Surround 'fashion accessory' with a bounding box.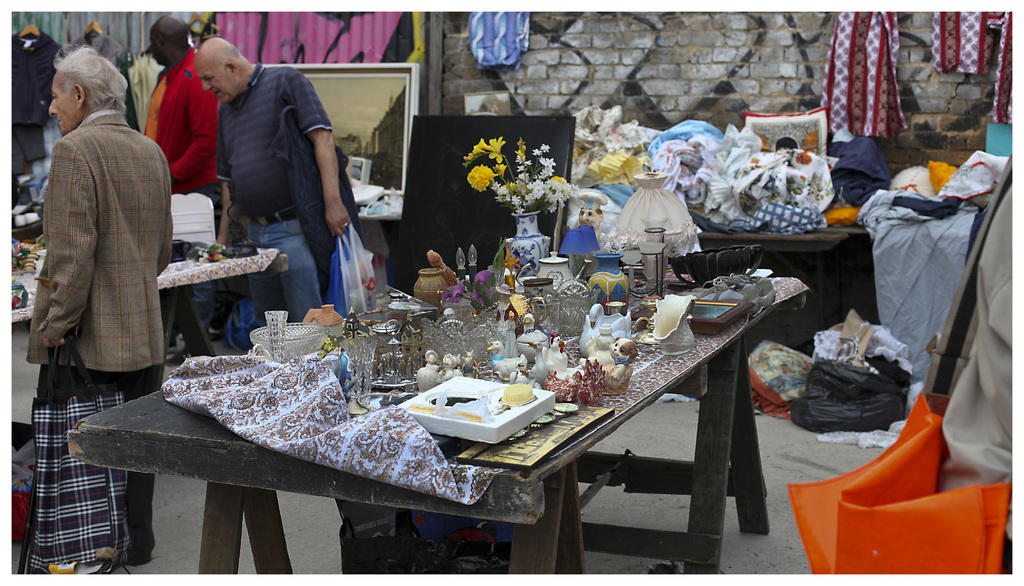
BBox(168, 341, 191, 365).
